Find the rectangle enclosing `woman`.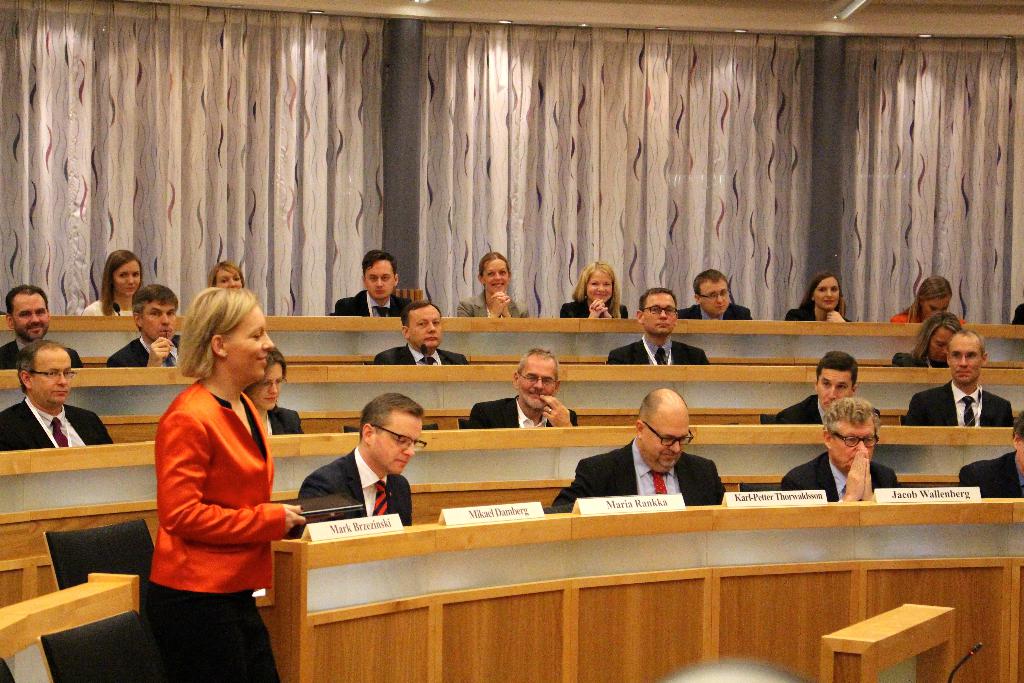
[890,311,964,365].
